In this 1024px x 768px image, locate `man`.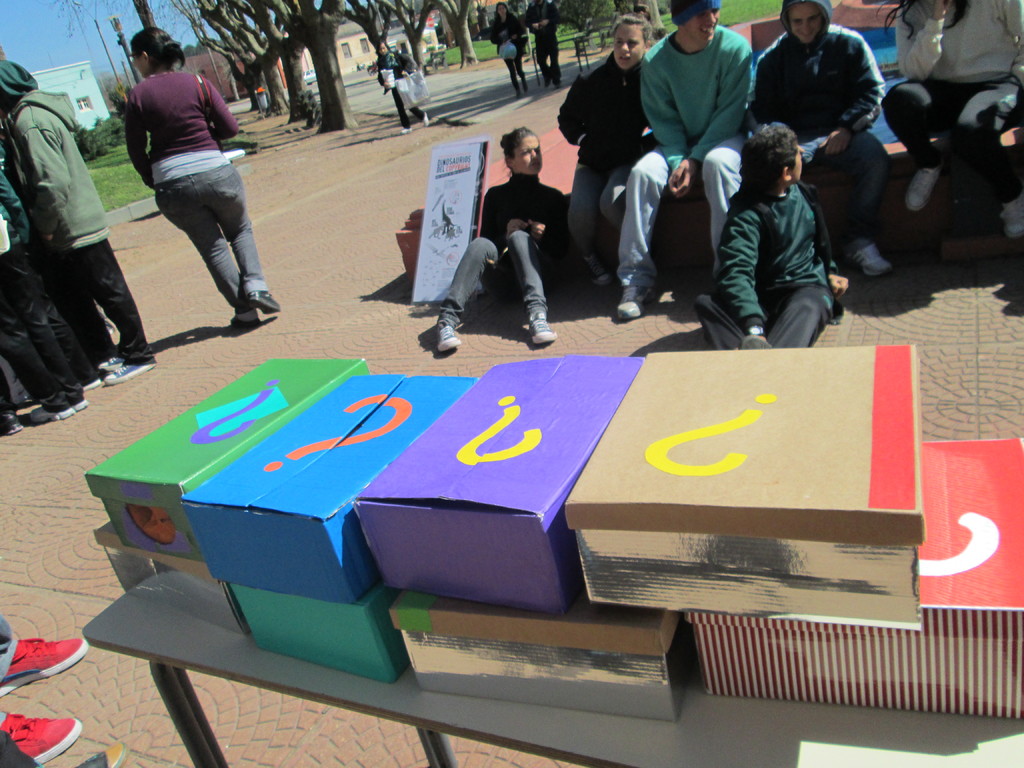
Bounding box: <box>613,0,758,319</box>.
